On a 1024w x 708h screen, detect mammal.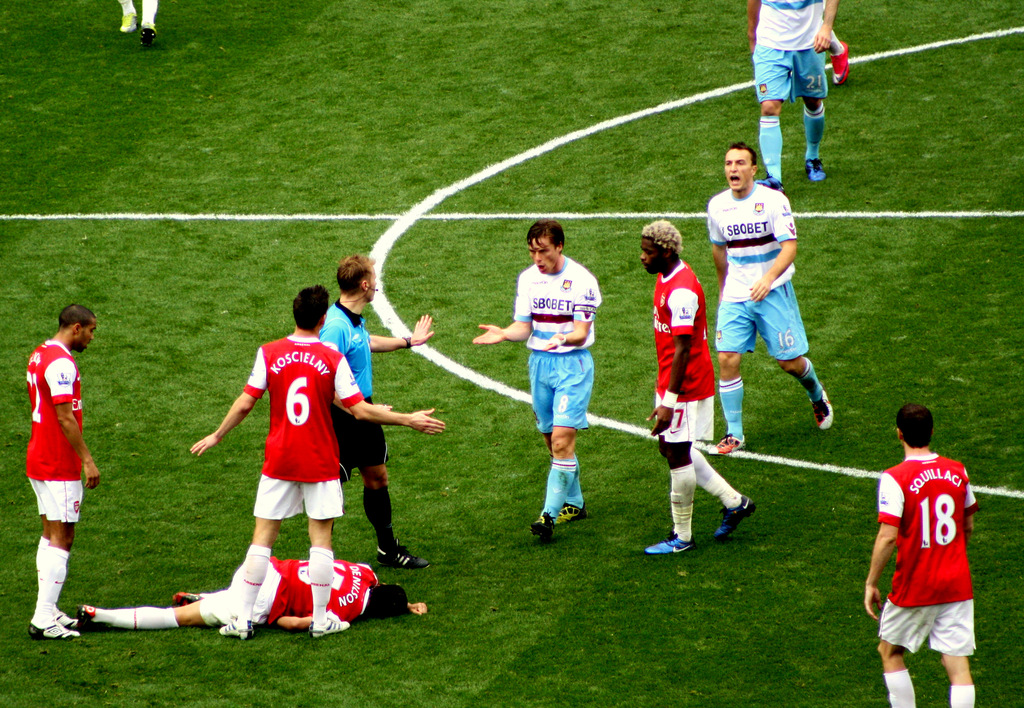
locate(707, 142, 835, 457).
